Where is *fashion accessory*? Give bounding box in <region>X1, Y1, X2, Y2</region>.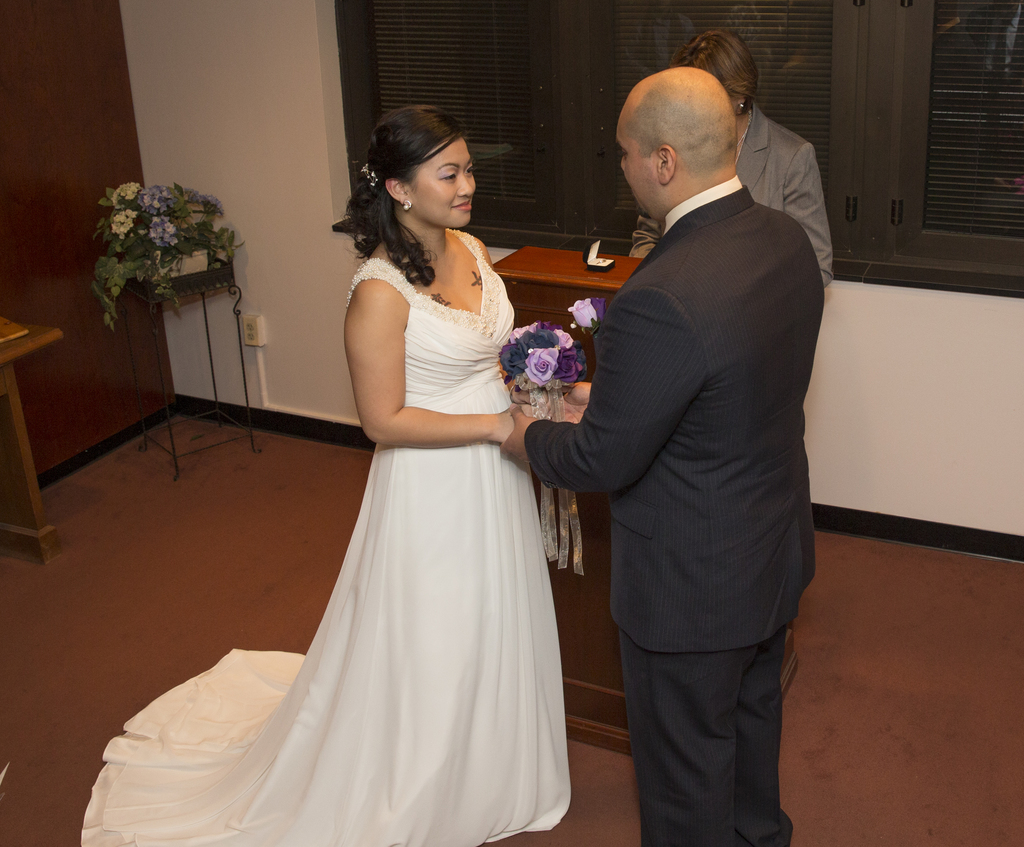
<region>359, 160, 380, 186</region>.
